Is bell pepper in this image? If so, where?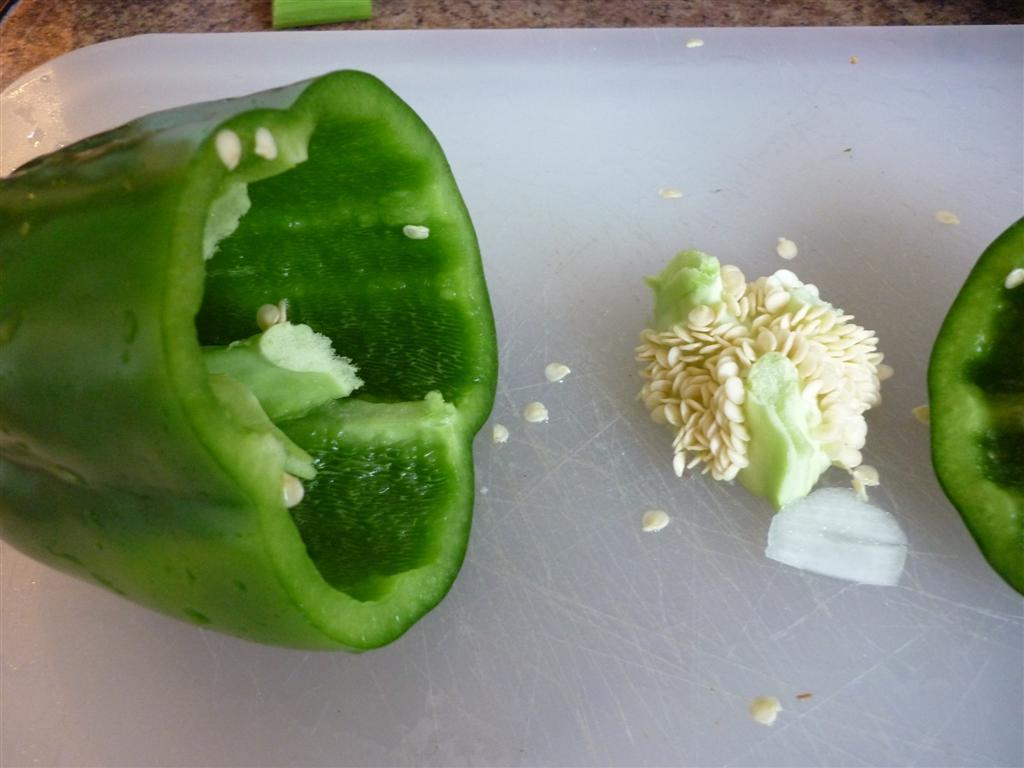
Yes, at <bbox>929, 212, 1023, 592</bbox>.
